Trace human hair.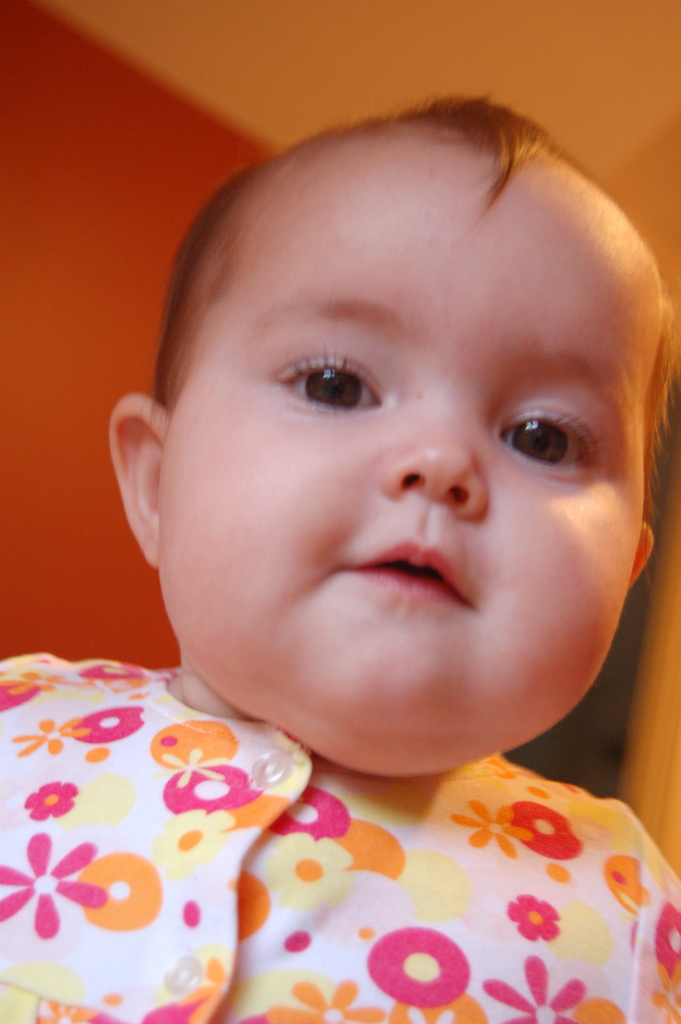
Traced to x1=141 y1=81 x2=680 y2=536.
